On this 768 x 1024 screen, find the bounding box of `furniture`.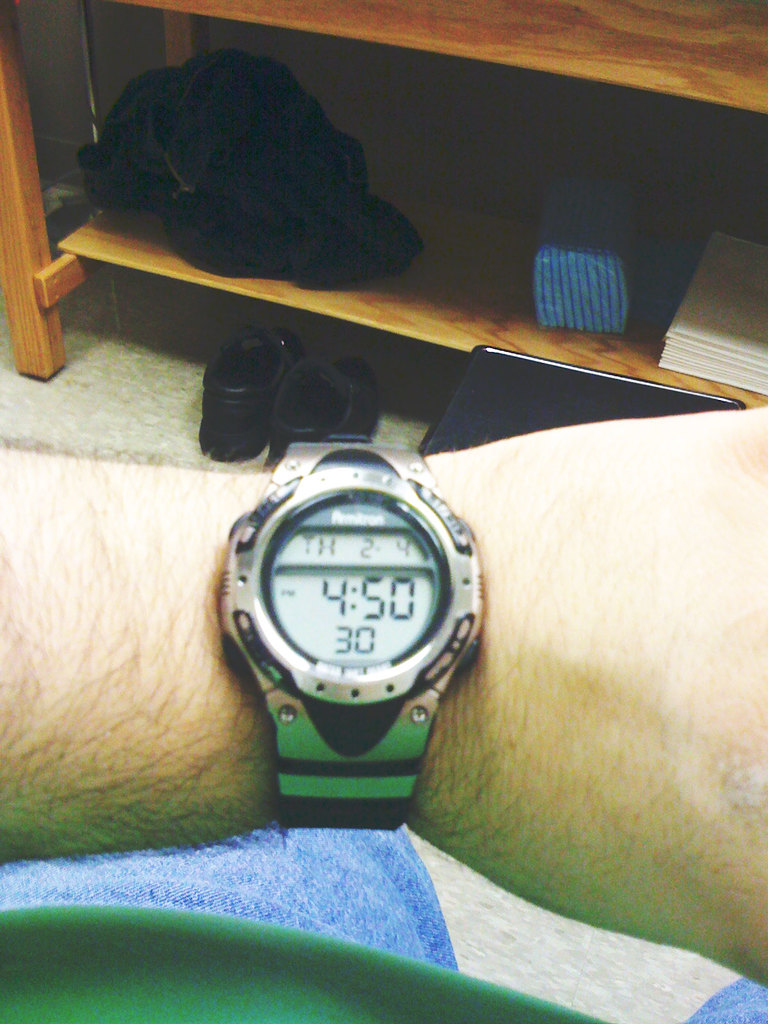
Bounding box: bbox=[0, 0, 767, 410].
